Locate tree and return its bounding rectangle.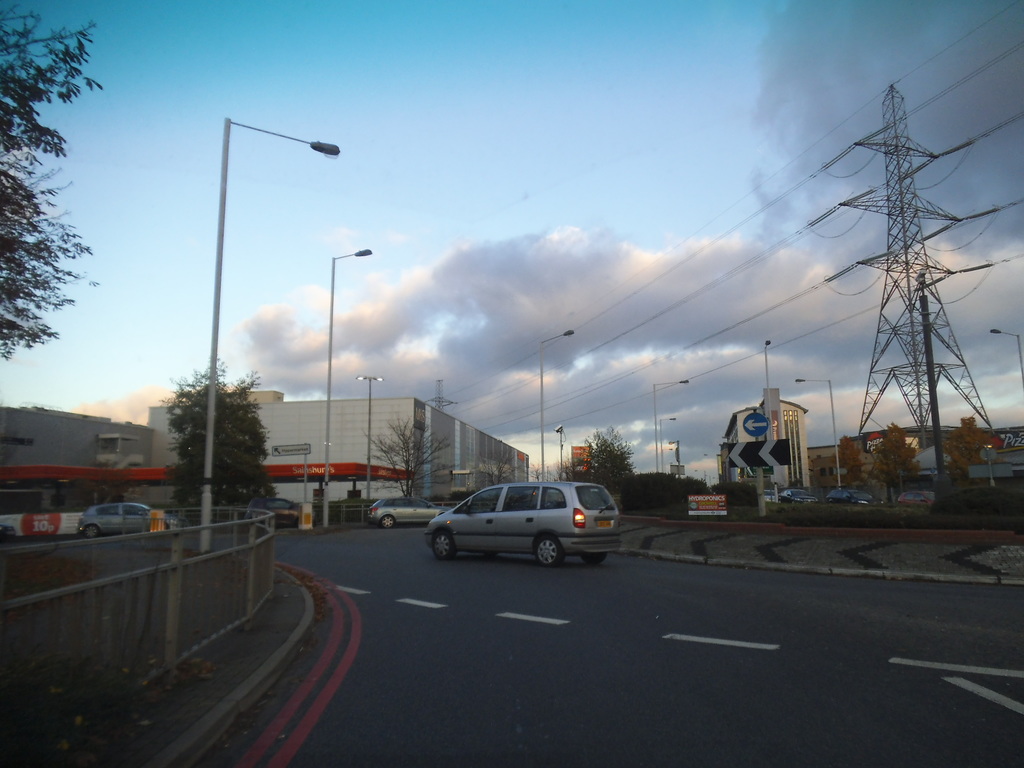
[x1=580, y1=428, x2=639, y2=498].
